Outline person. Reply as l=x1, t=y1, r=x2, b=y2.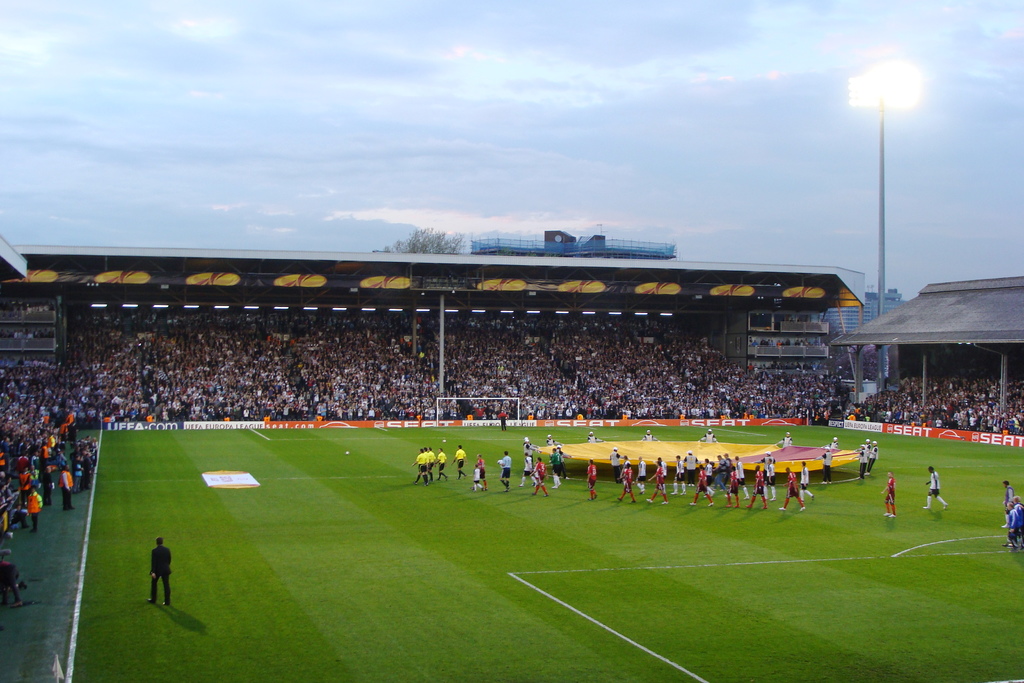
l=1005, t=502, r=1019, b=549.
